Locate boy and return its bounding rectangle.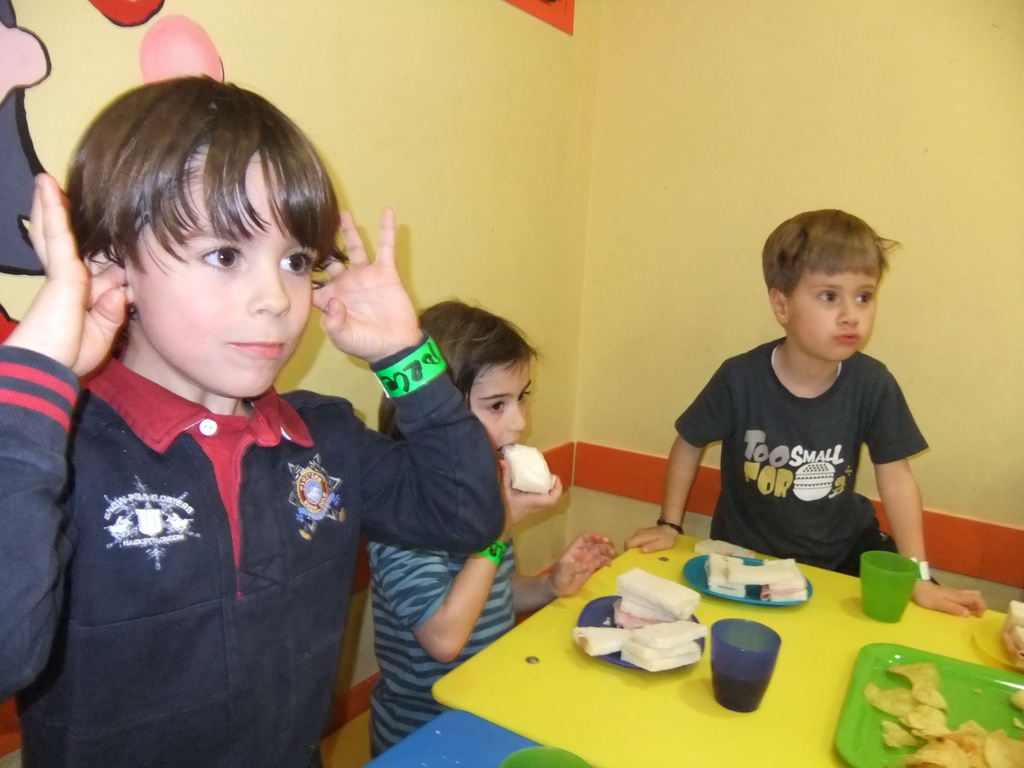
detection(670, 205, 939, 595).
